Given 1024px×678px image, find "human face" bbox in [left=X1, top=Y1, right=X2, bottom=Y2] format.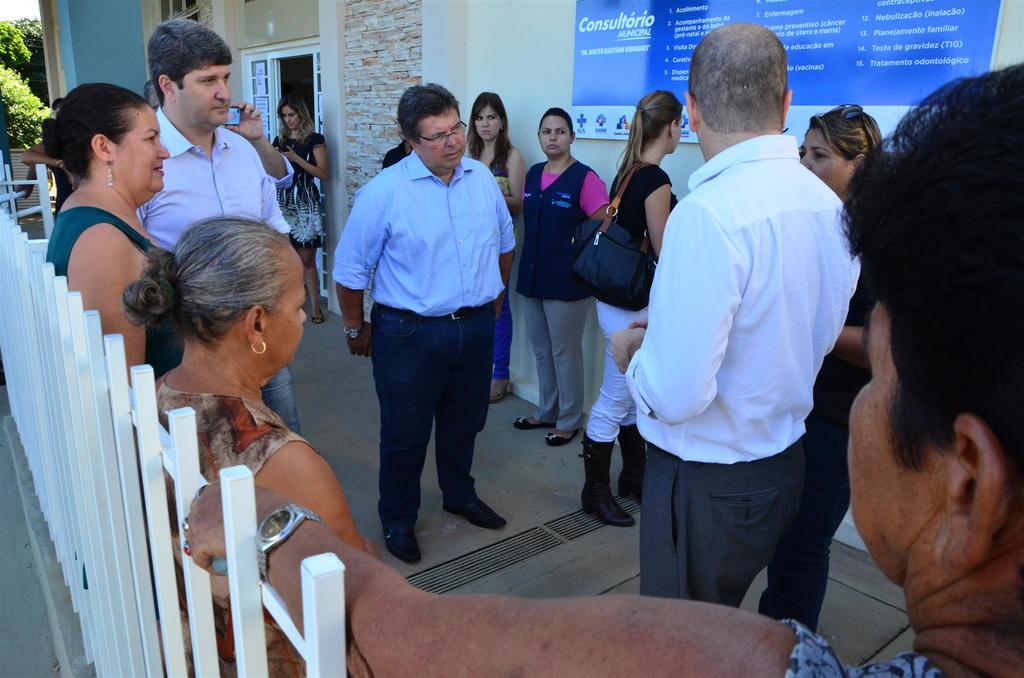
[left=801, top=124, right=854, bottom=202].
